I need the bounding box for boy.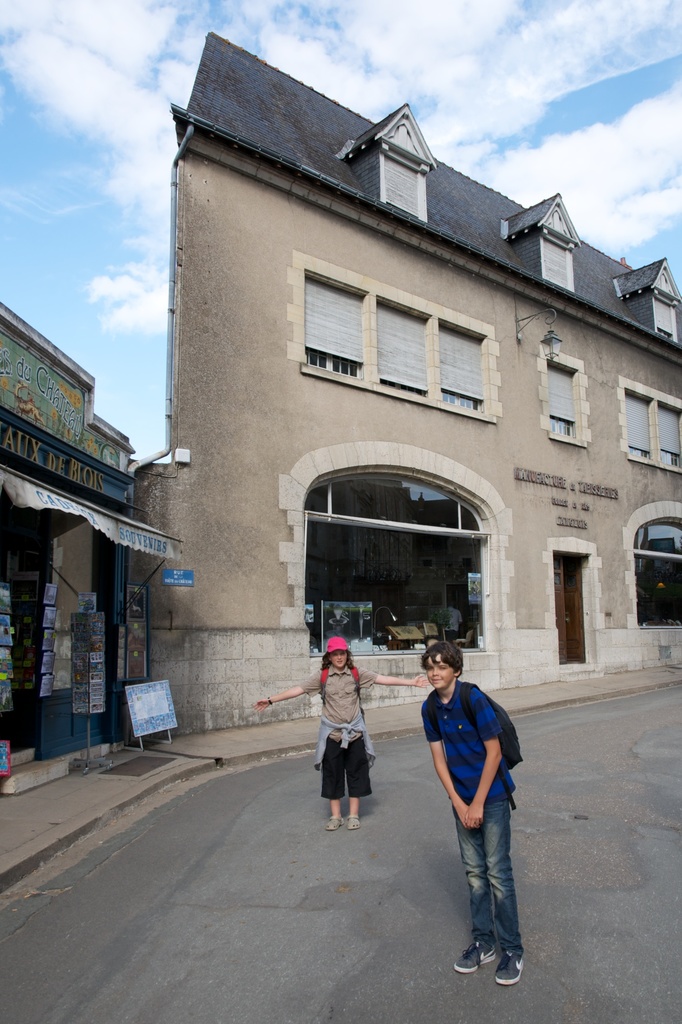
Here it is: [x1=415, y1=643, x2=526, y2=984].
